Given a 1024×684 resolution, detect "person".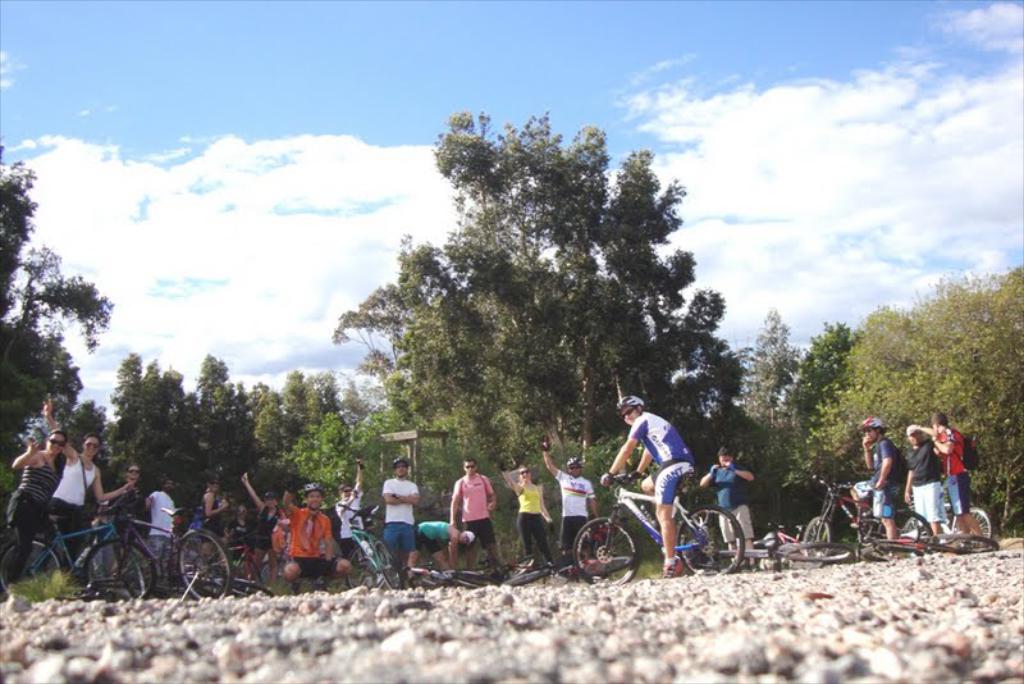
[left=904, top=424, right=945, bottom=535].
